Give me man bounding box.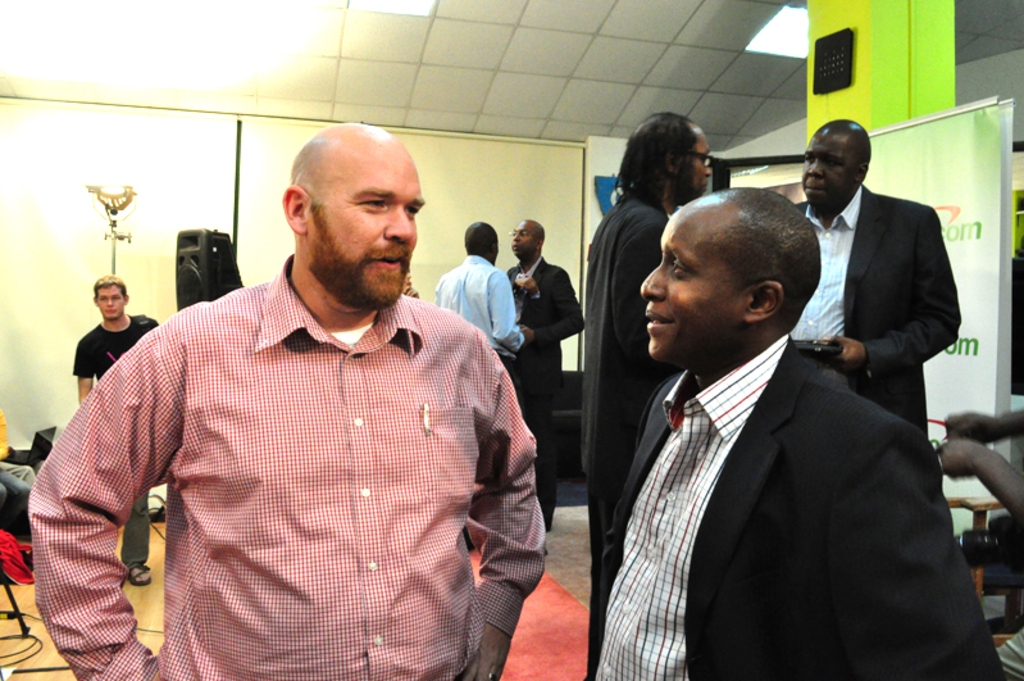
box(53, 131, 560, 669).
